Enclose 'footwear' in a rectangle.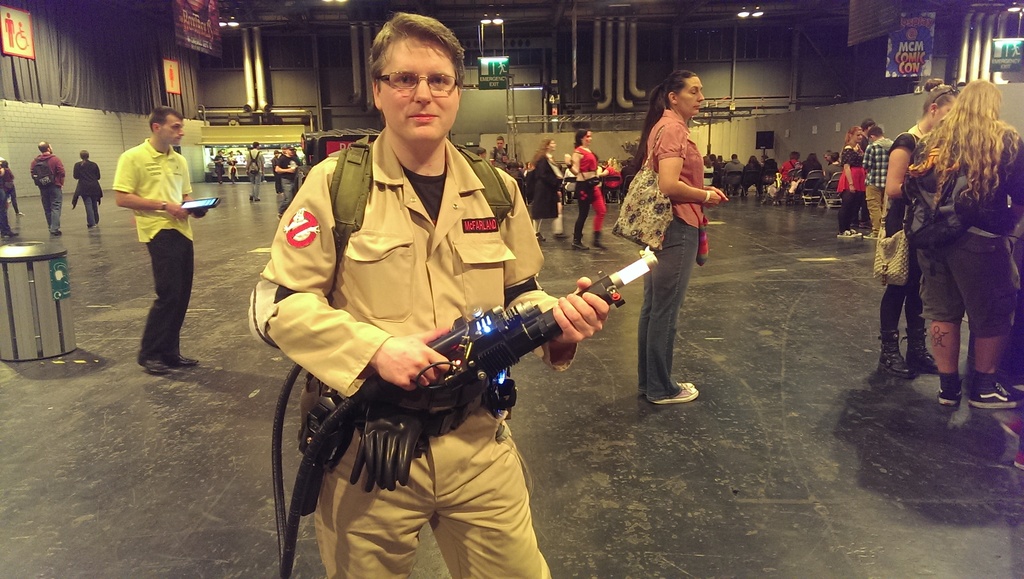
[865, 232, 877, 237].
